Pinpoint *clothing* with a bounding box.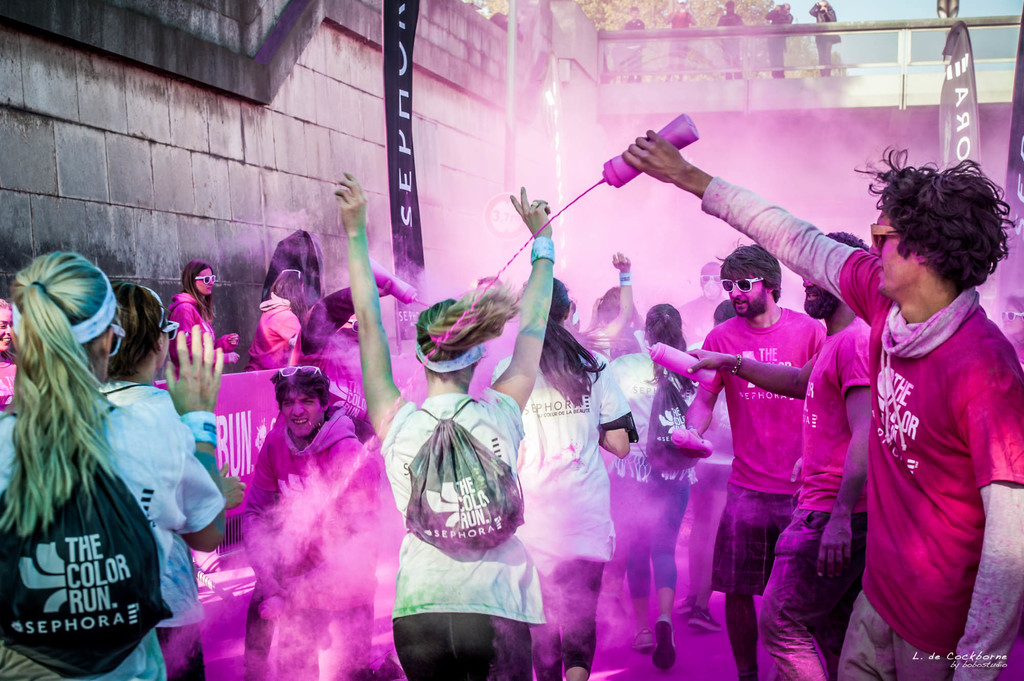
95:374:207:680.
